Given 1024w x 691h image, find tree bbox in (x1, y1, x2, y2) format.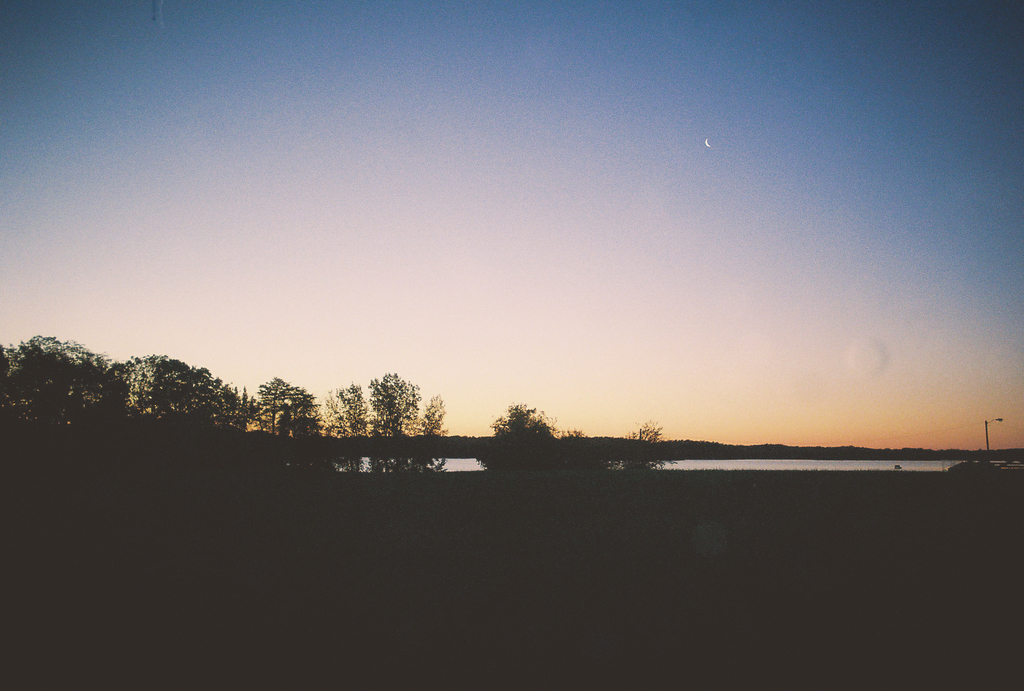
(477, 404, 604, 481).
